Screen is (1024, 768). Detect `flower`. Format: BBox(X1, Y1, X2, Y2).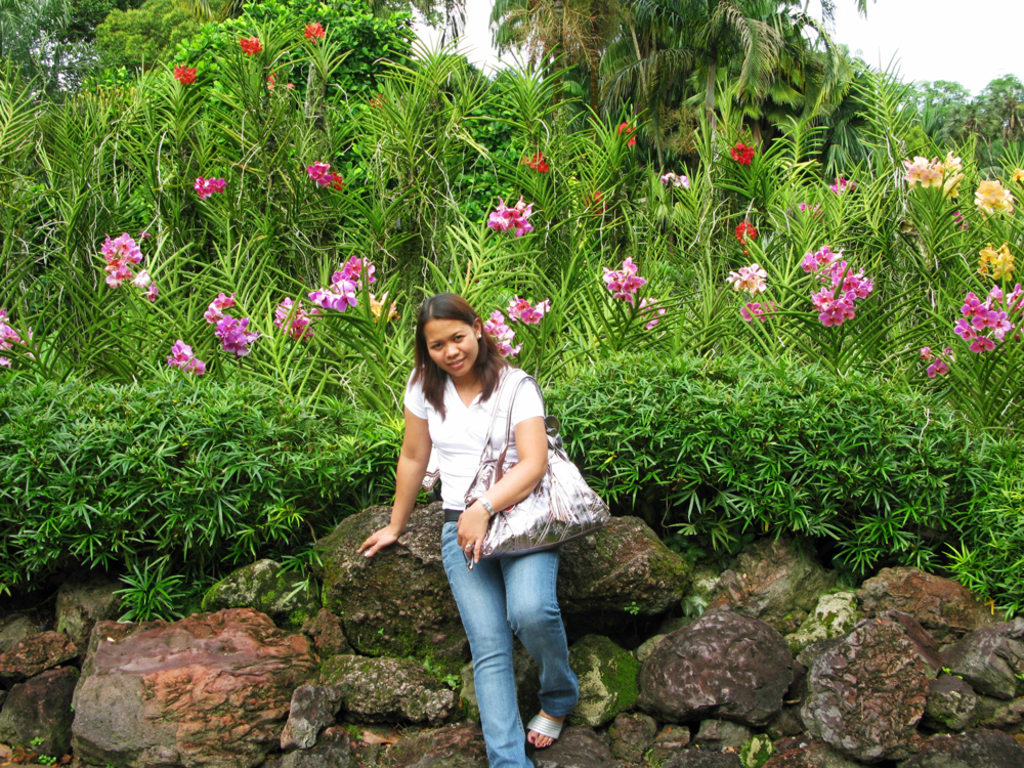
BBox(742, 301, 757, 322).
